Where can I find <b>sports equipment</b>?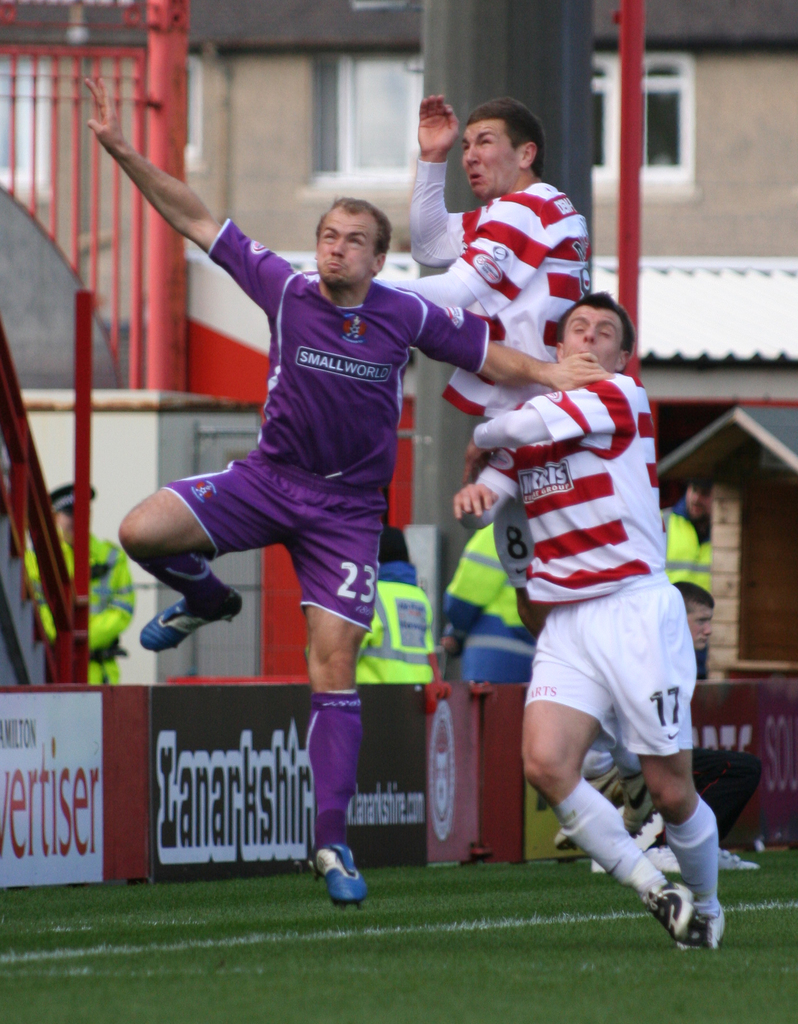
You can find it at 312,846,364,900.
